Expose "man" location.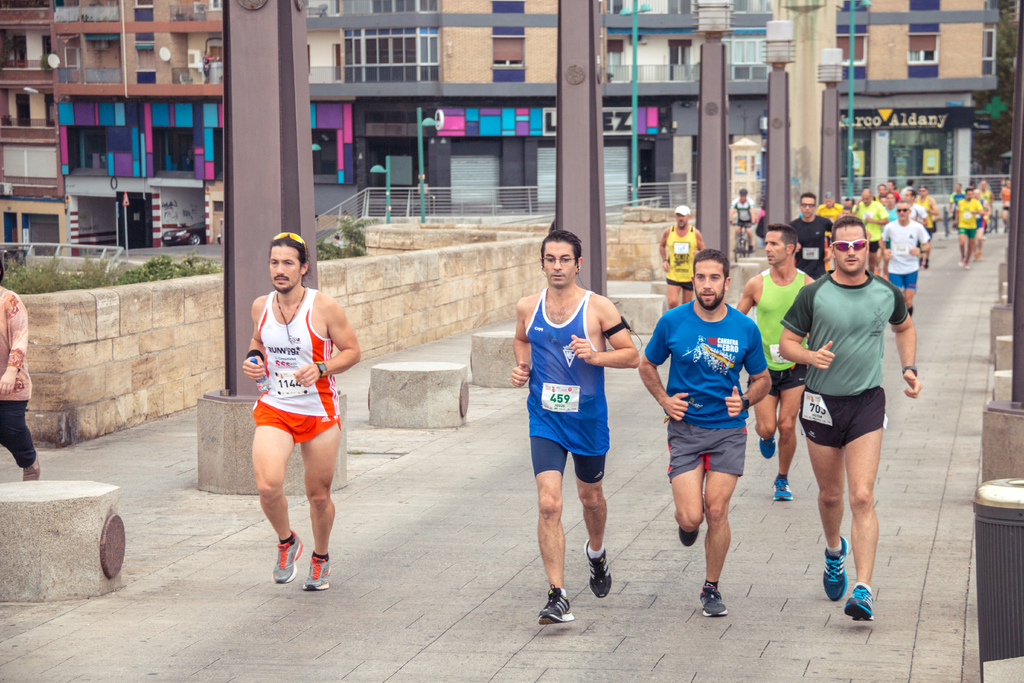
Exposed at 725, 183, 753, 256.
